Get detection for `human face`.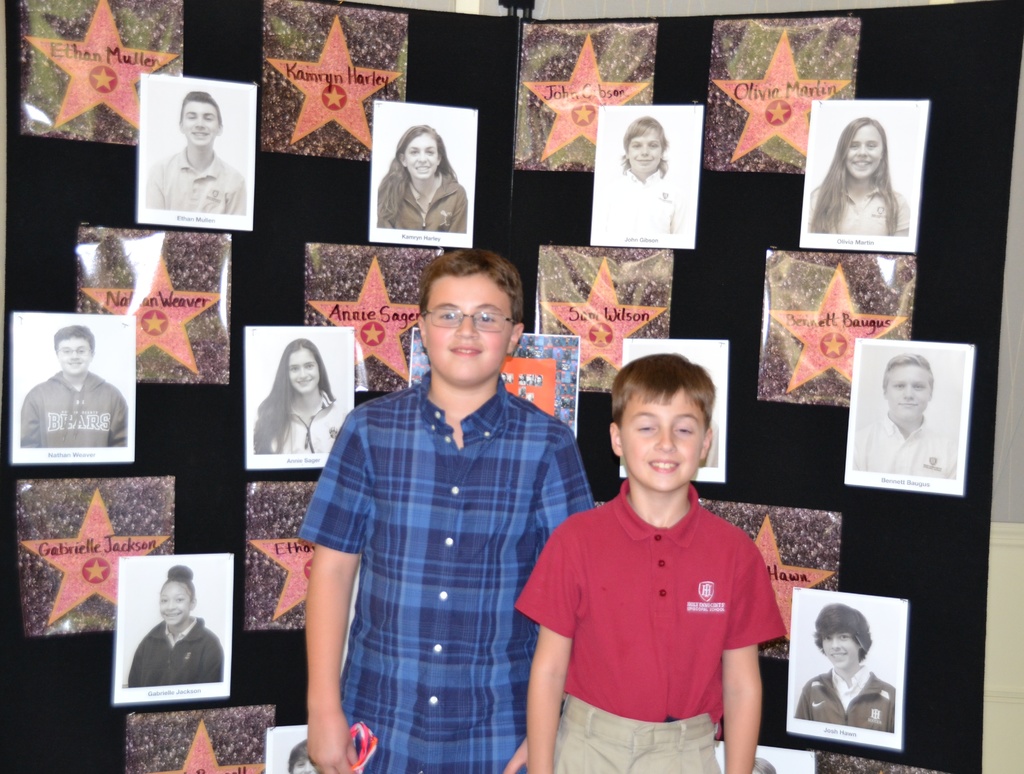
Detection: rect(846, 122, 882, 182).
